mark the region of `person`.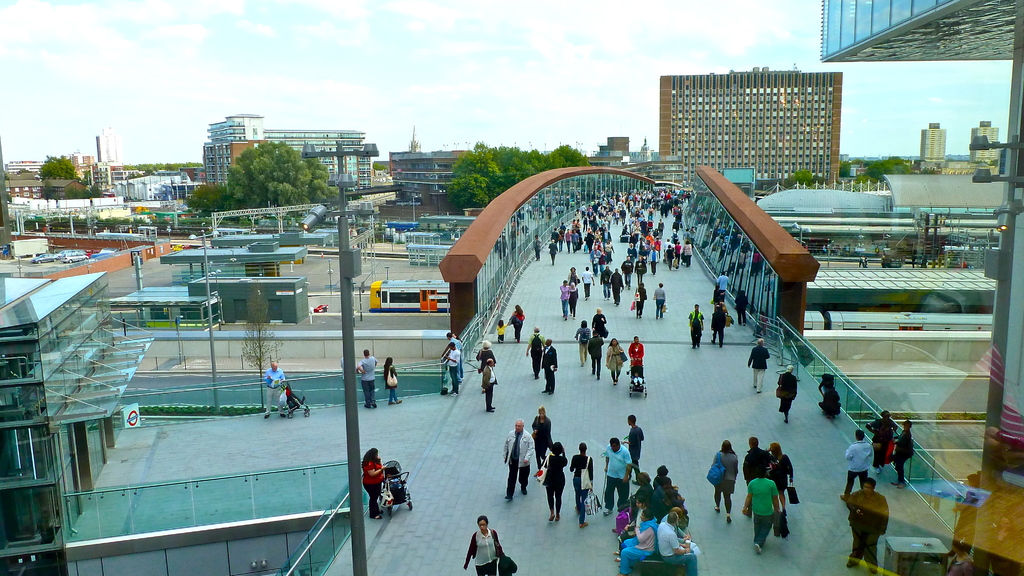
Region: 867,410,896,476.
